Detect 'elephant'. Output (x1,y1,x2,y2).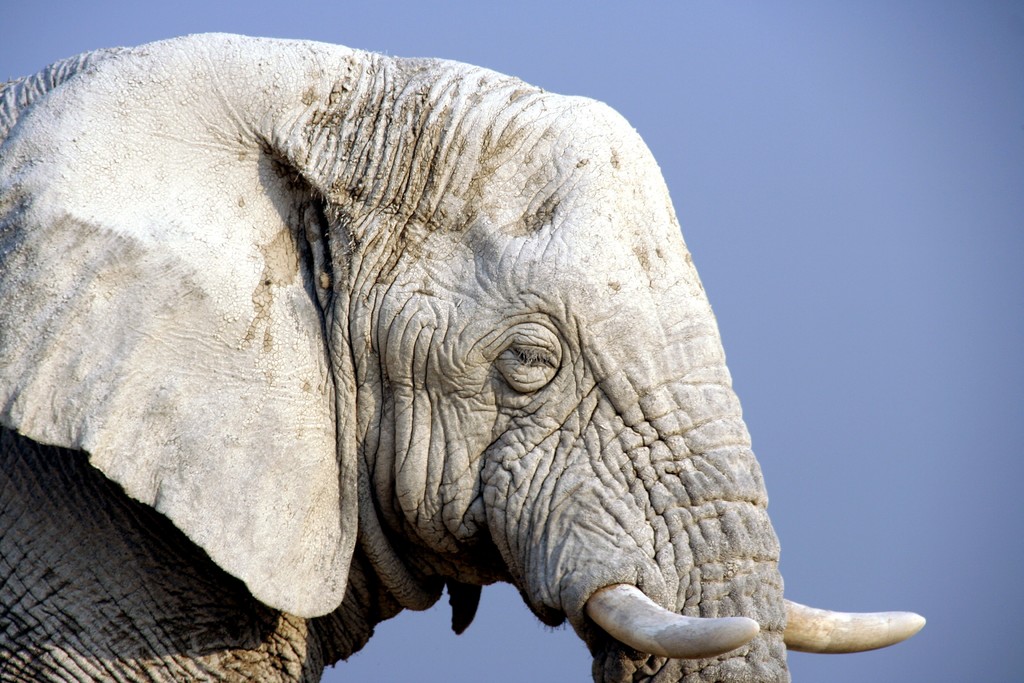
(6,17,895,682).
